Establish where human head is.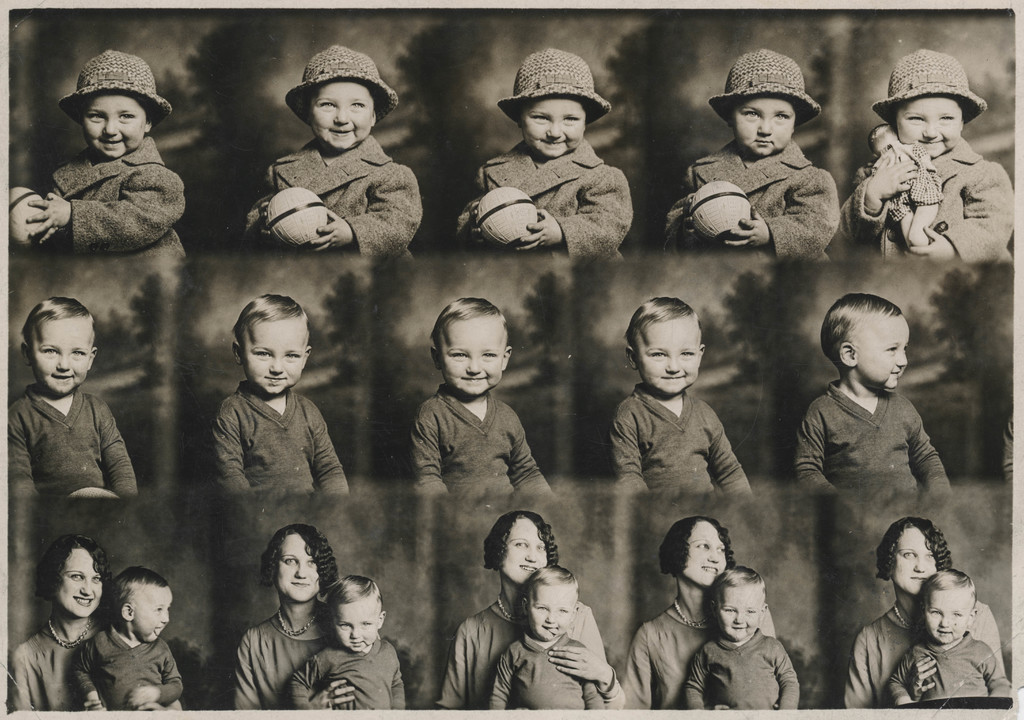
Established at x1=232 y1=296 x2=316 y2=391.
